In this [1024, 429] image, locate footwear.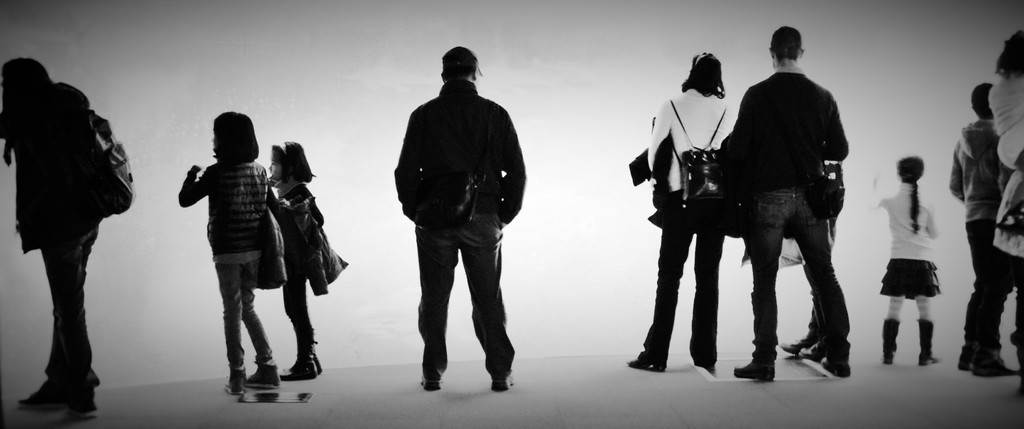
Bounding box: locate(883, 319, 899, 362).
